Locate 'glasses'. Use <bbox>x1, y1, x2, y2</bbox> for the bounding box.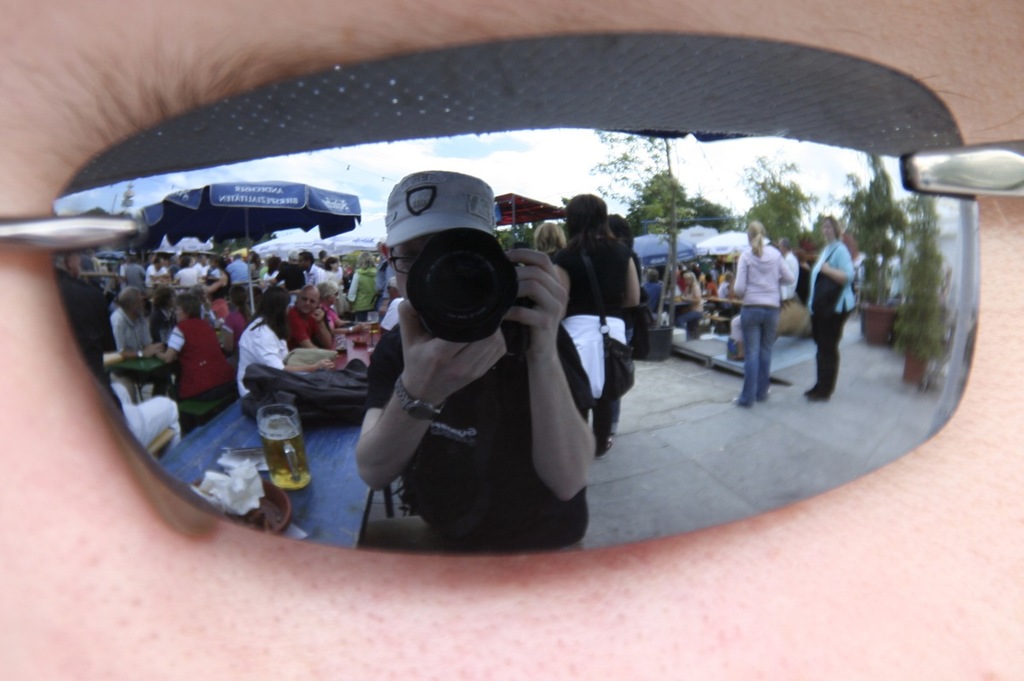
<bbox>388, 246, 416, 276</bbox>.
